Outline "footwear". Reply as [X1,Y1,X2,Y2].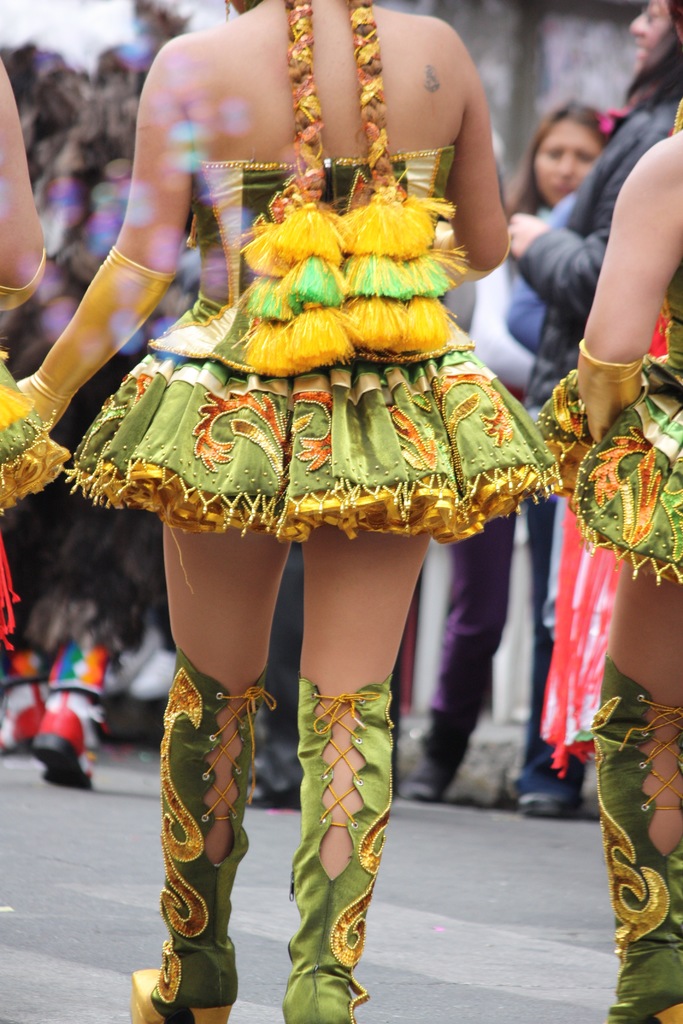
[516,794,585,820].
